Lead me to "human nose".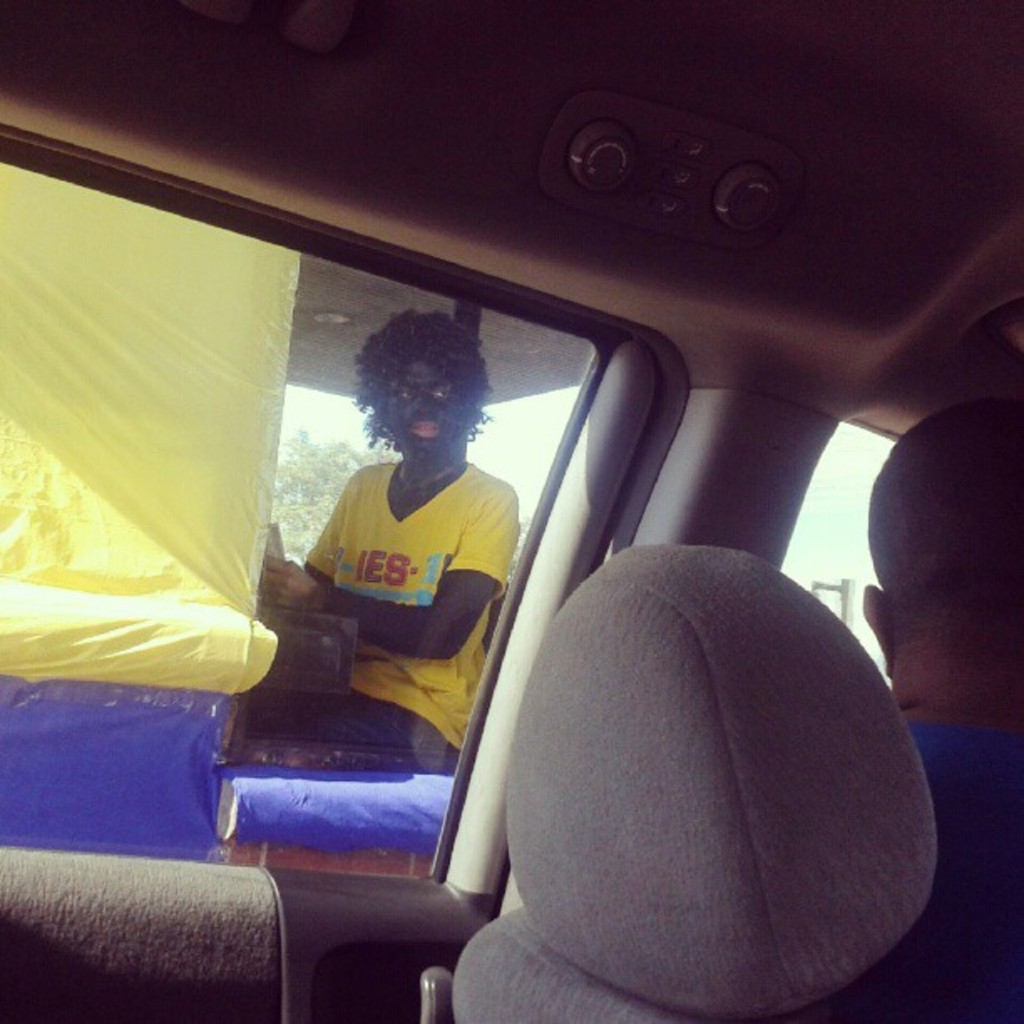
Lead to [418, 392, 440, 420].
